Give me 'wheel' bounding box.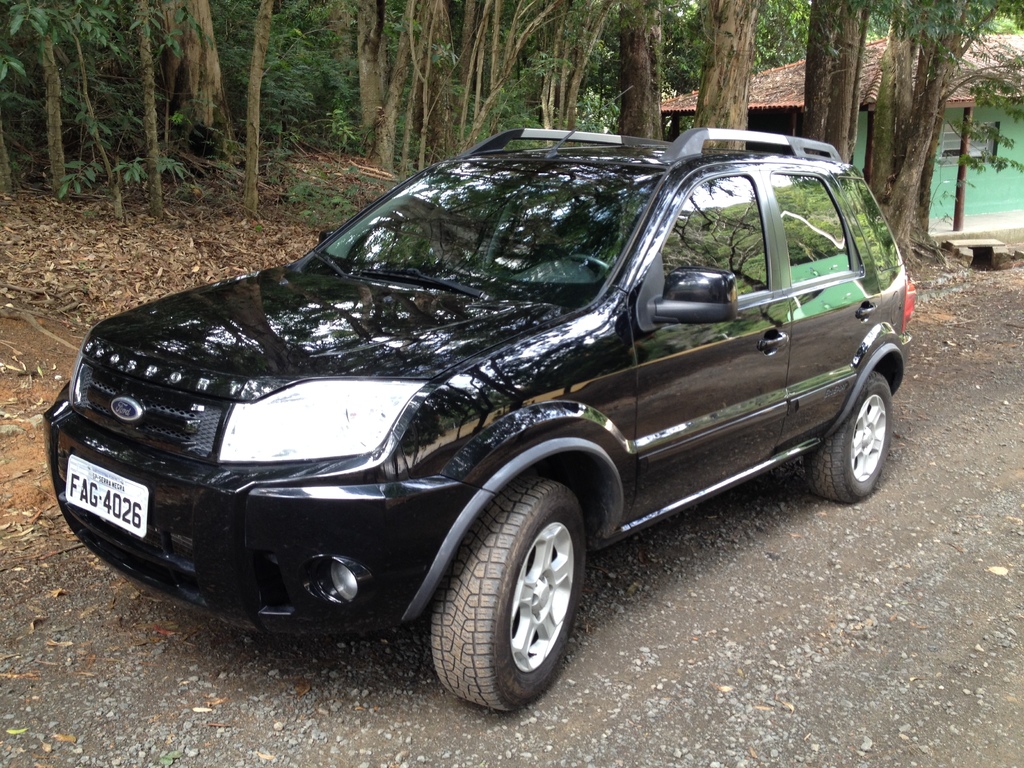
(x1=806, y1=374, x2=897, y2=500).
